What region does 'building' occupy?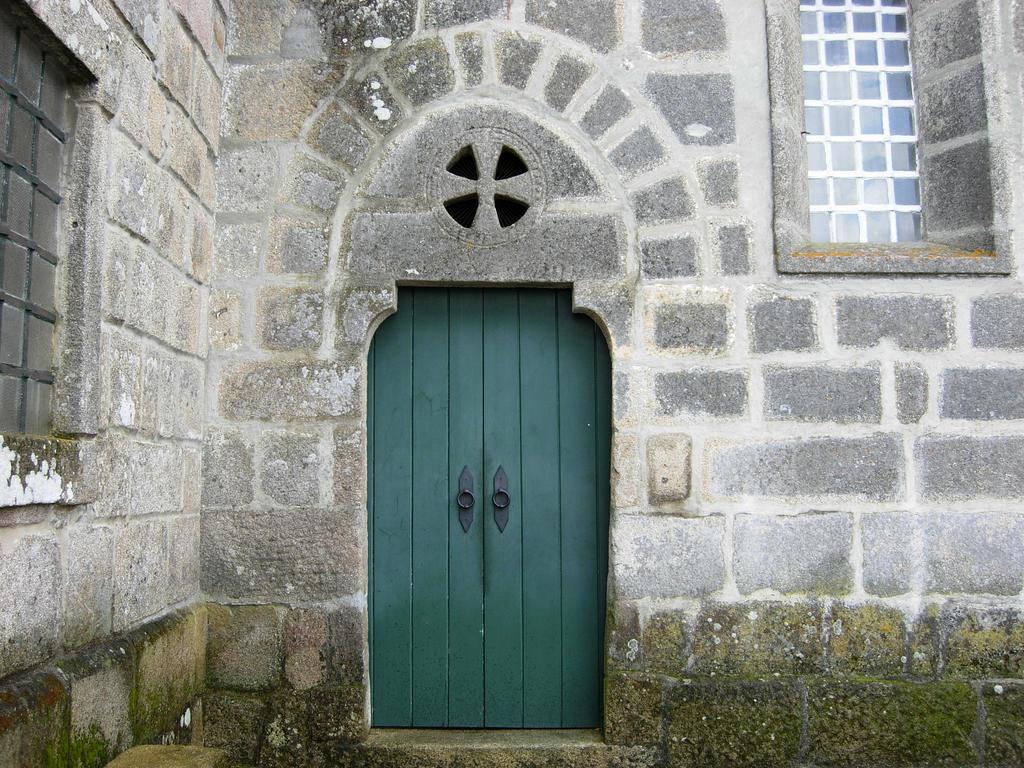
box(0, 0, 1023, 767).
